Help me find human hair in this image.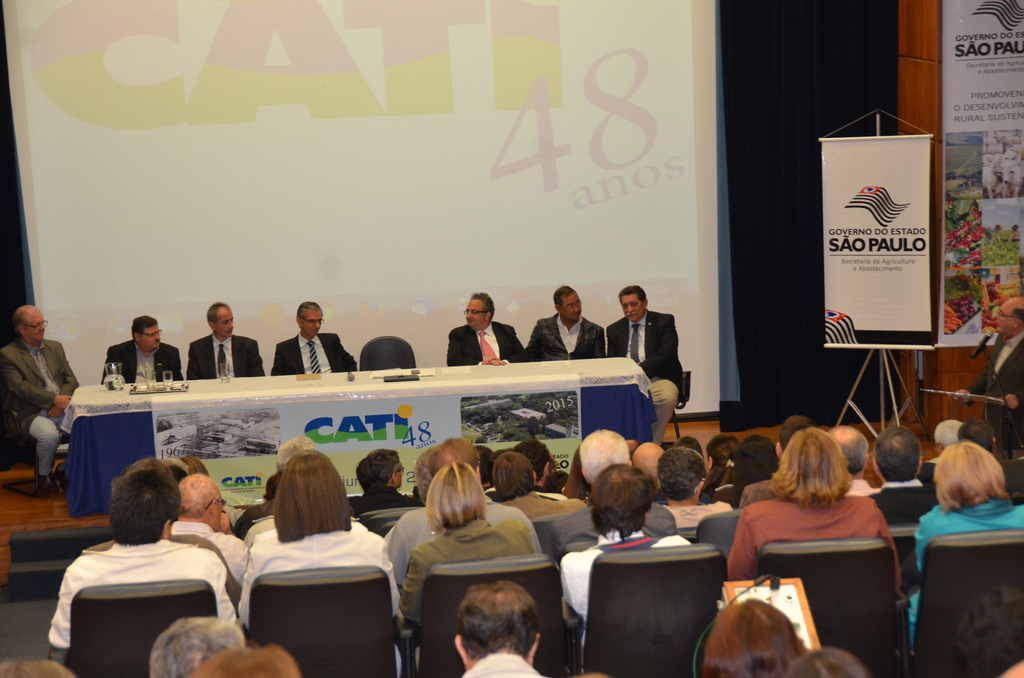
Found it: (left=295, top=302, right=323, bottom=323).
